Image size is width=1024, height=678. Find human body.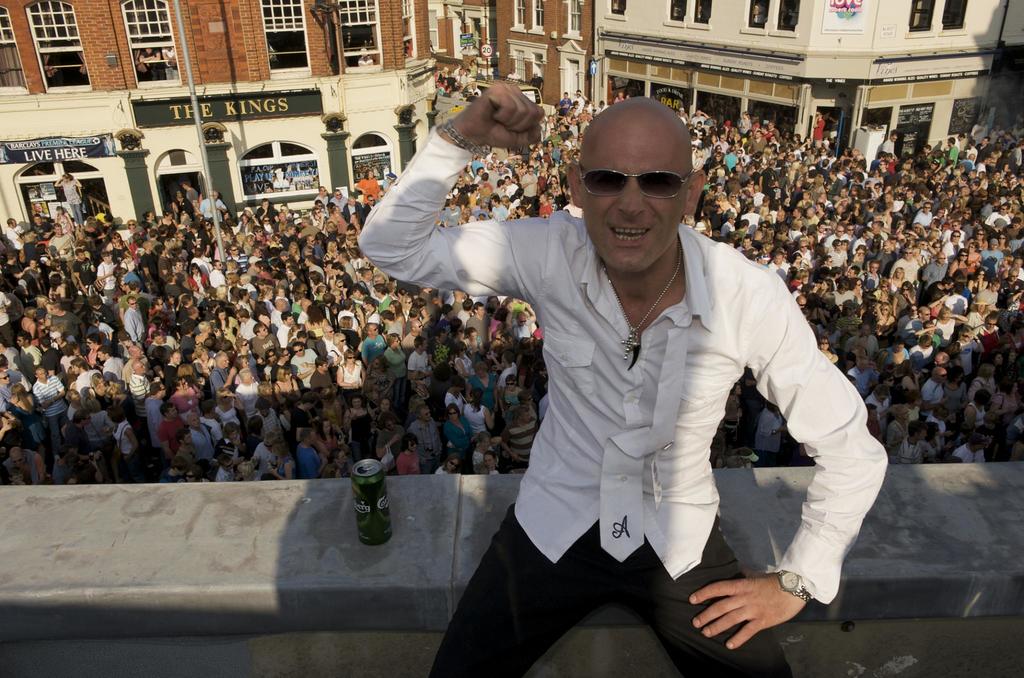
375:271:385:277.
